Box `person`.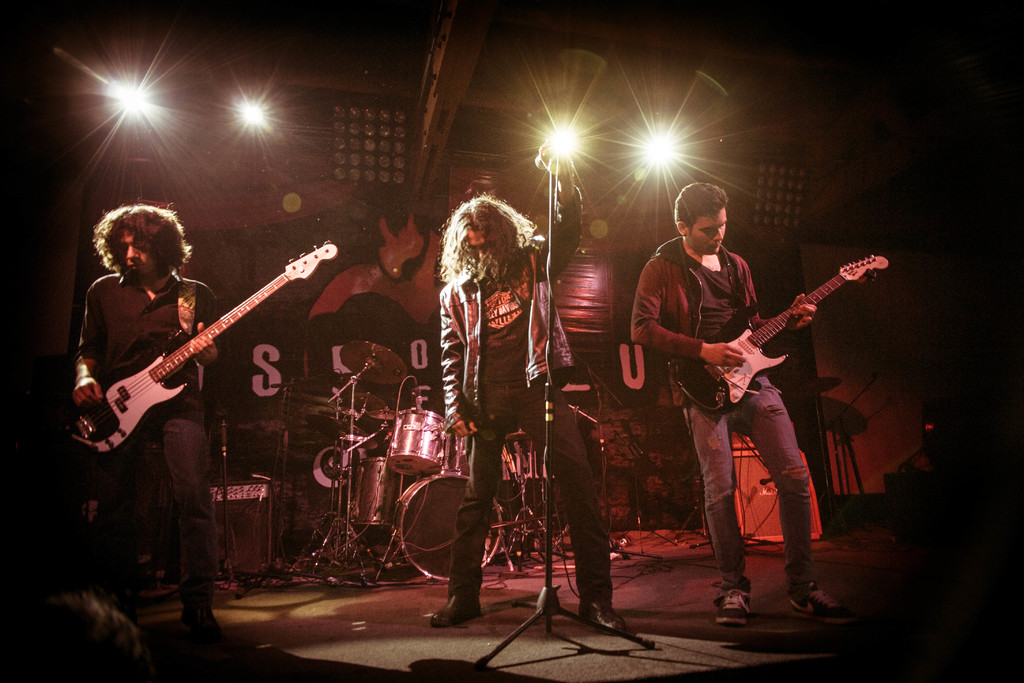
{"x1": 629, "y1": 181, "x2": 843, "y2": 633}.
